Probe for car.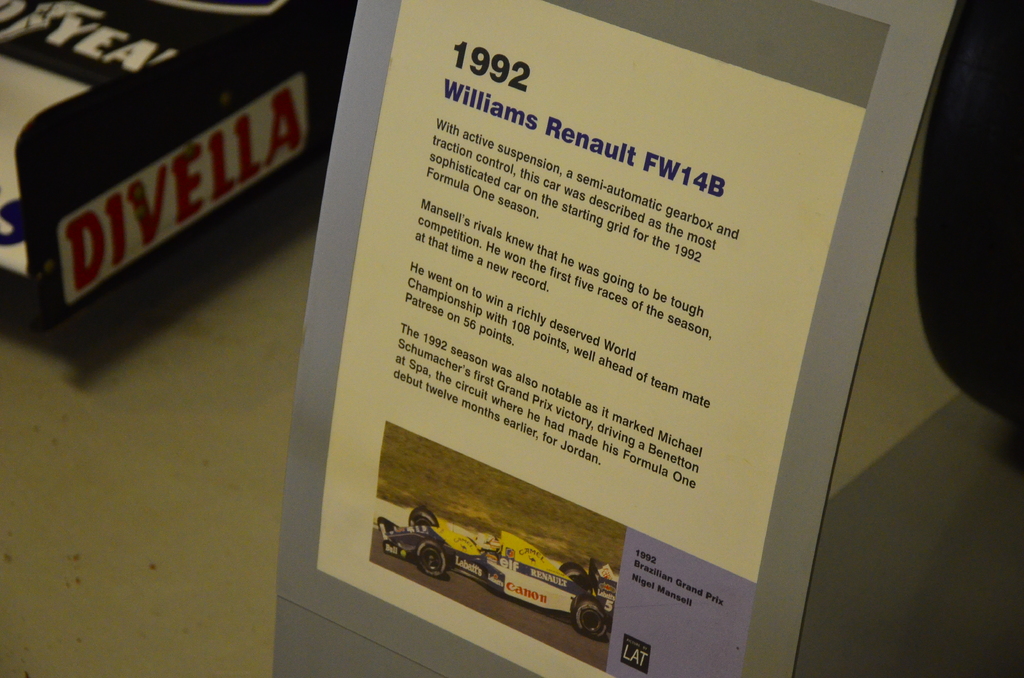
Probe result: 362,499,458,585.
